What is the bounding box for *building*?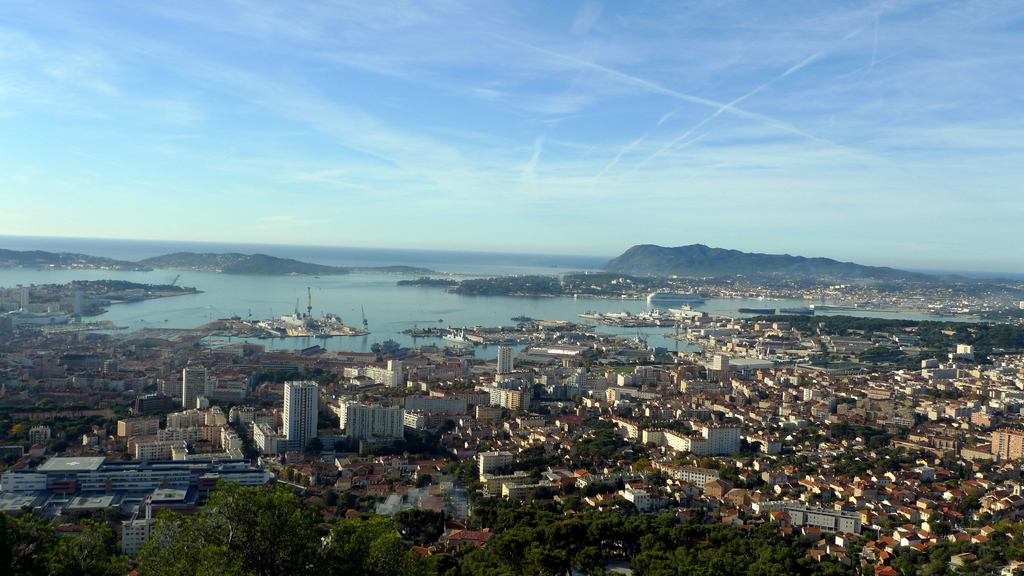
497/344/511/371.
